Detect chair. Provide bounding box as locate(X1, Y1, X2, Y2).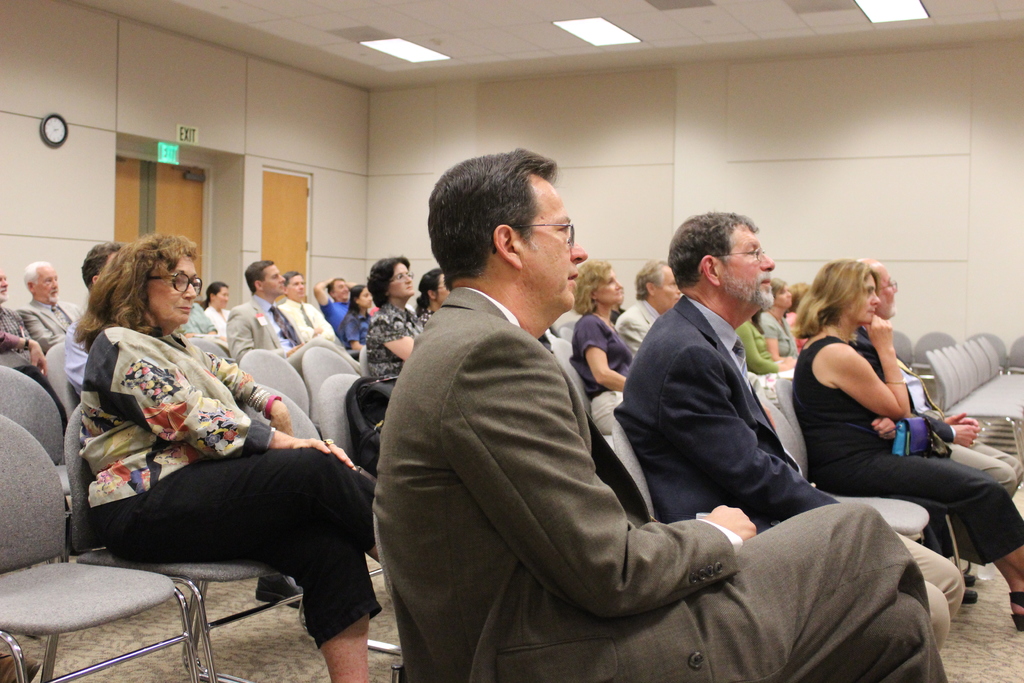
locate(0, 346, 36, 375).
